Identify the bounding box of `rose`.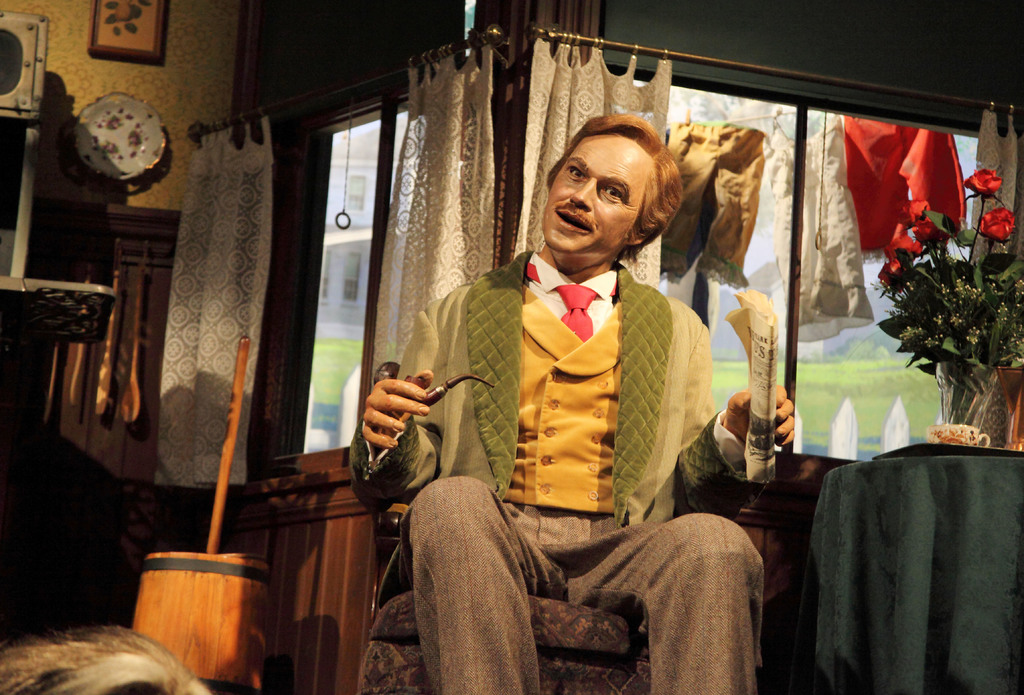
bbox=(884, 235, 924, 260).
